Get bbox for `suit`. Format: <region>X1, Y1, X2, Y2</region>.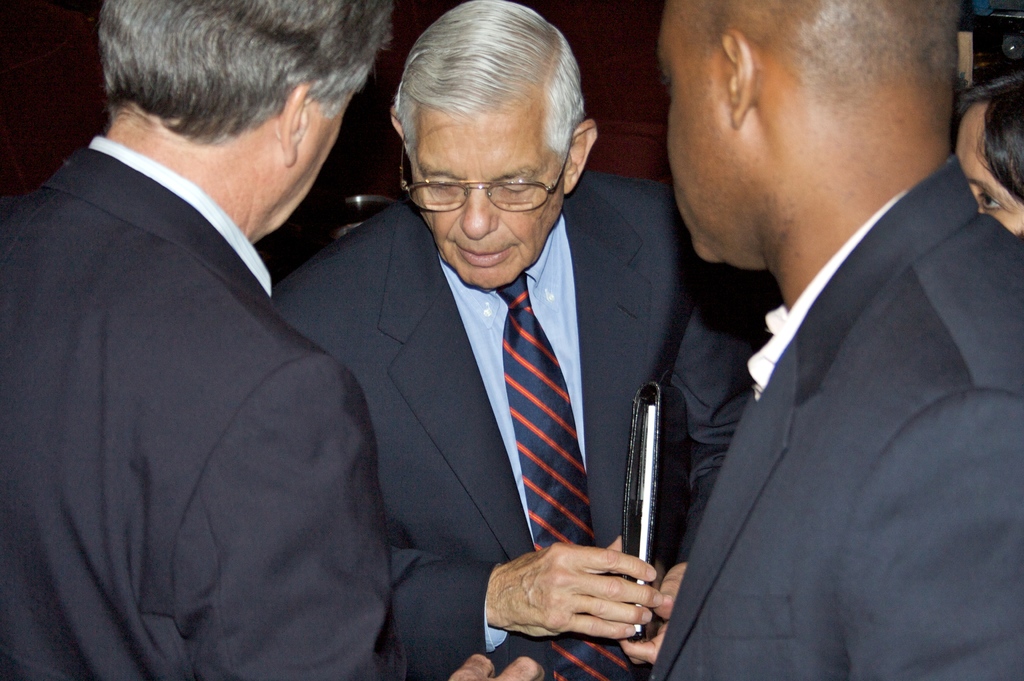
<region>0, 133, 408, 680</region>.
